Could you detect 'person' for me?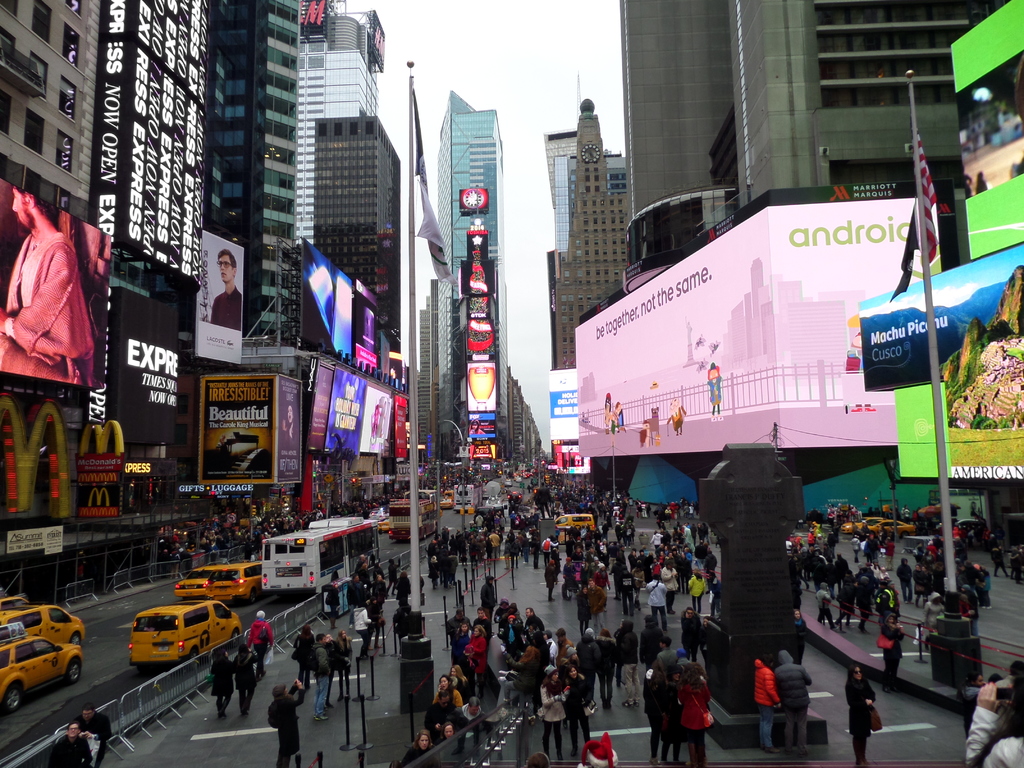
Detection result: region(209, 243, 249, 333).
